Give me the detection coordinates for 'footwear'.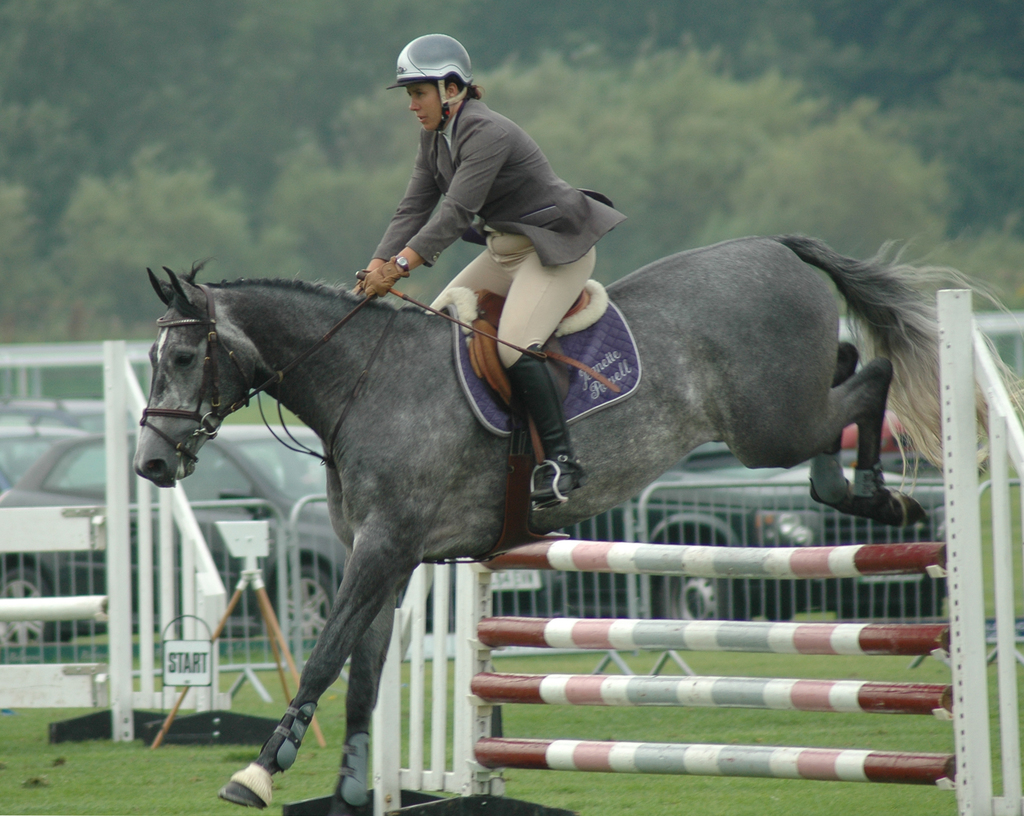
pyautogui.locateOnScreen(509, 343, 589, 507).
